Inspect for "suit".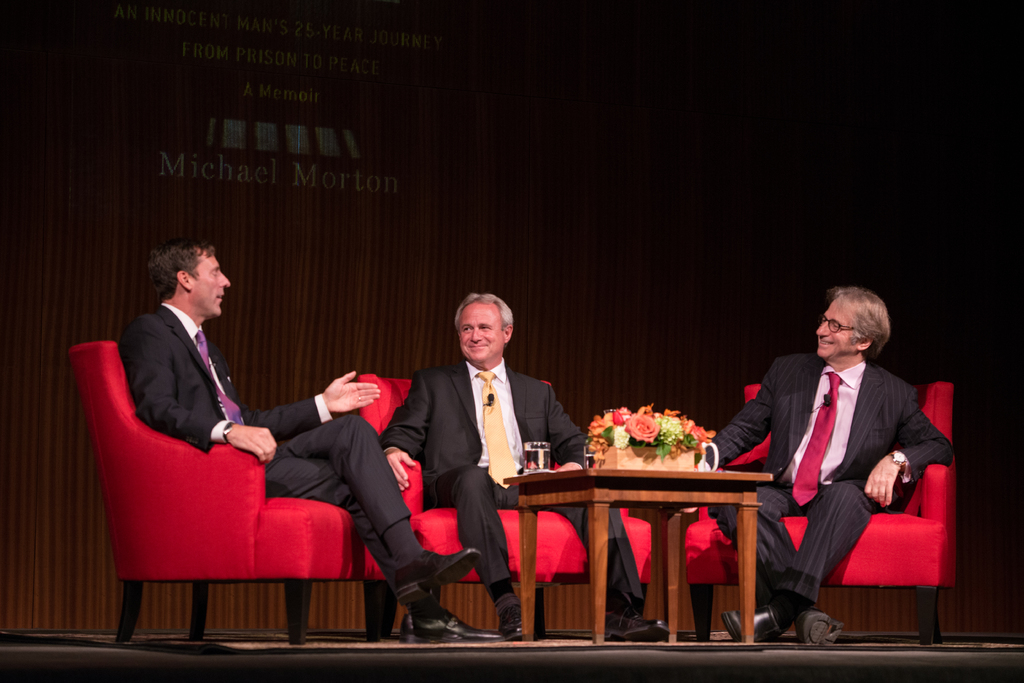
Inspection: (735,309,943,638).
